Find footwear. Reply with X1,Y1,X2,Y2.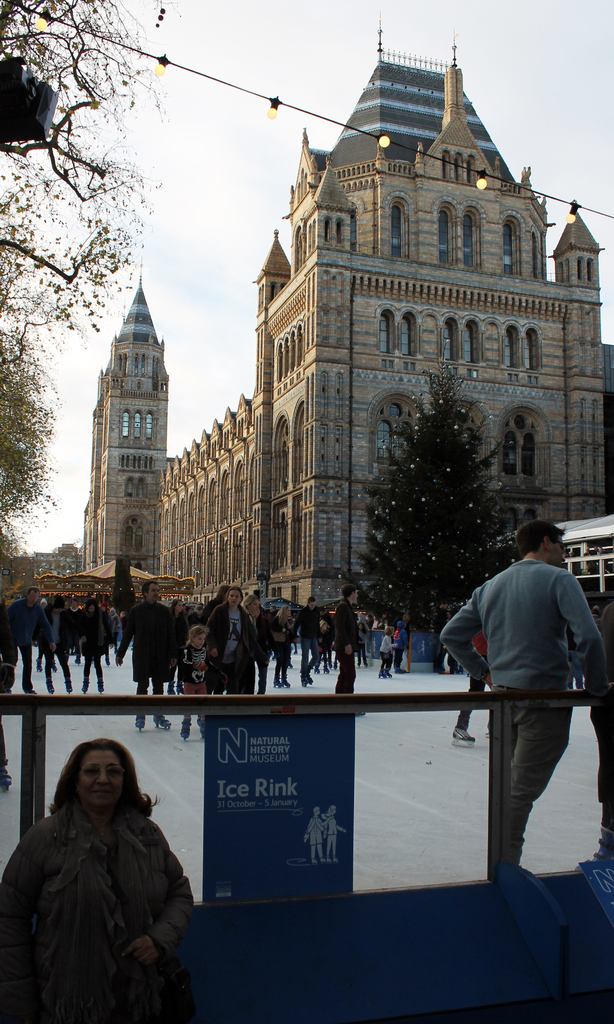
130,713,146,734.
